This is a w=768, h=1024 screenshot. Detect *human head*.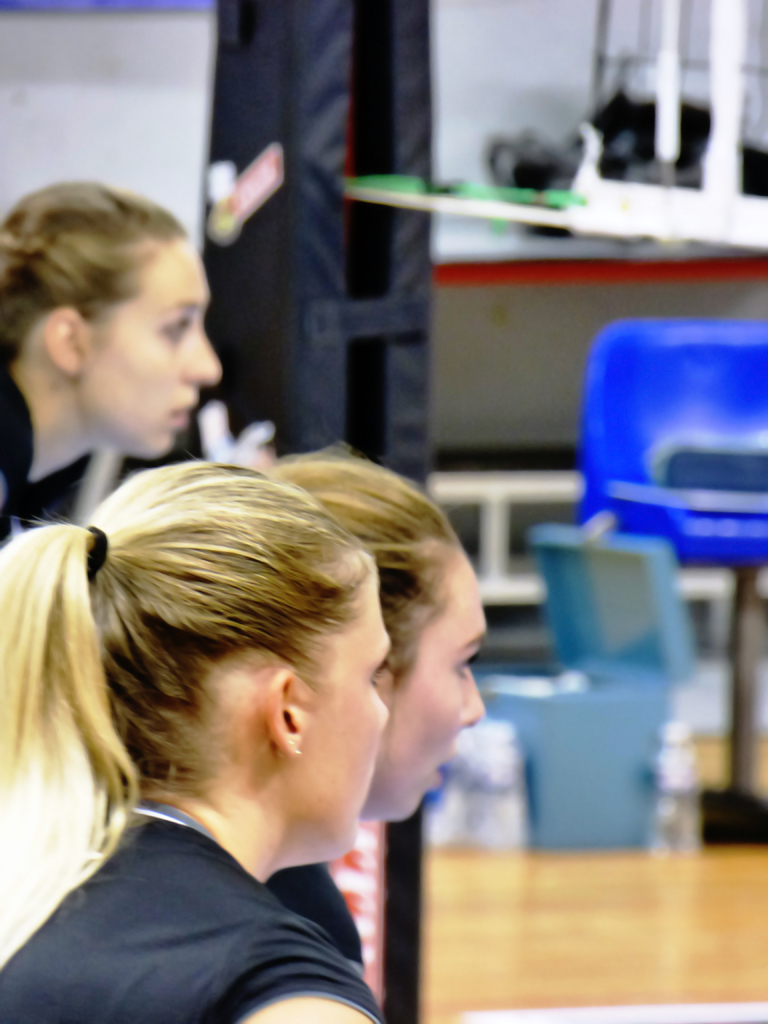
<box>54,463,387,858</box>.
